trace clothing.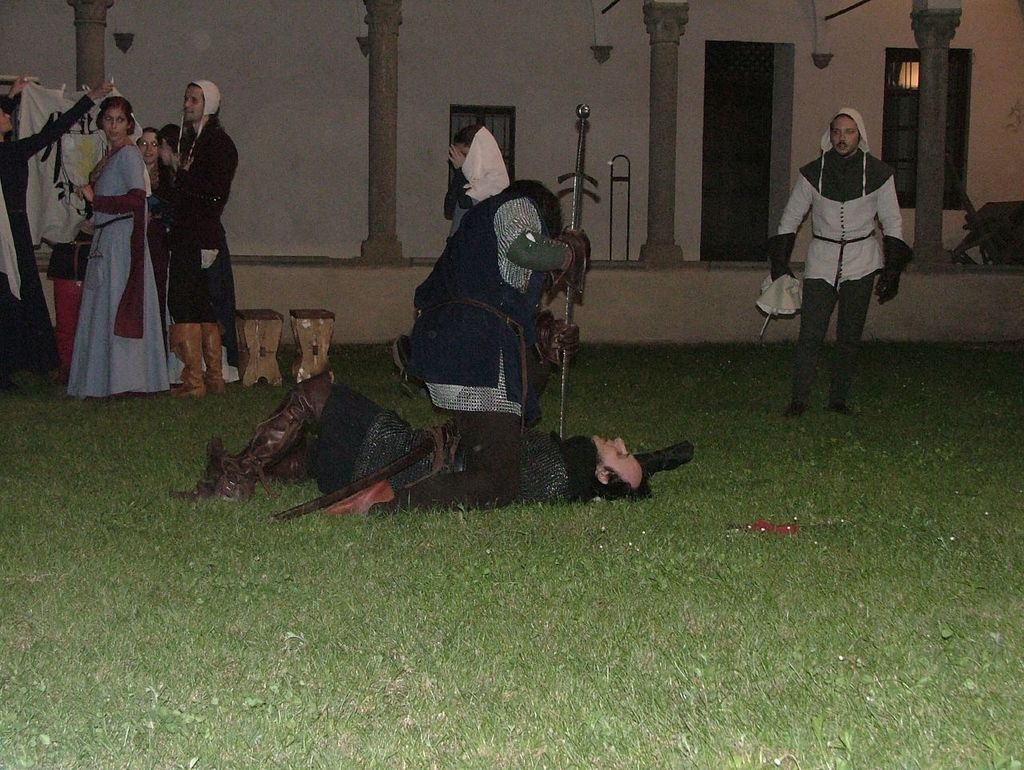
Traced to (62,138,175,400).
